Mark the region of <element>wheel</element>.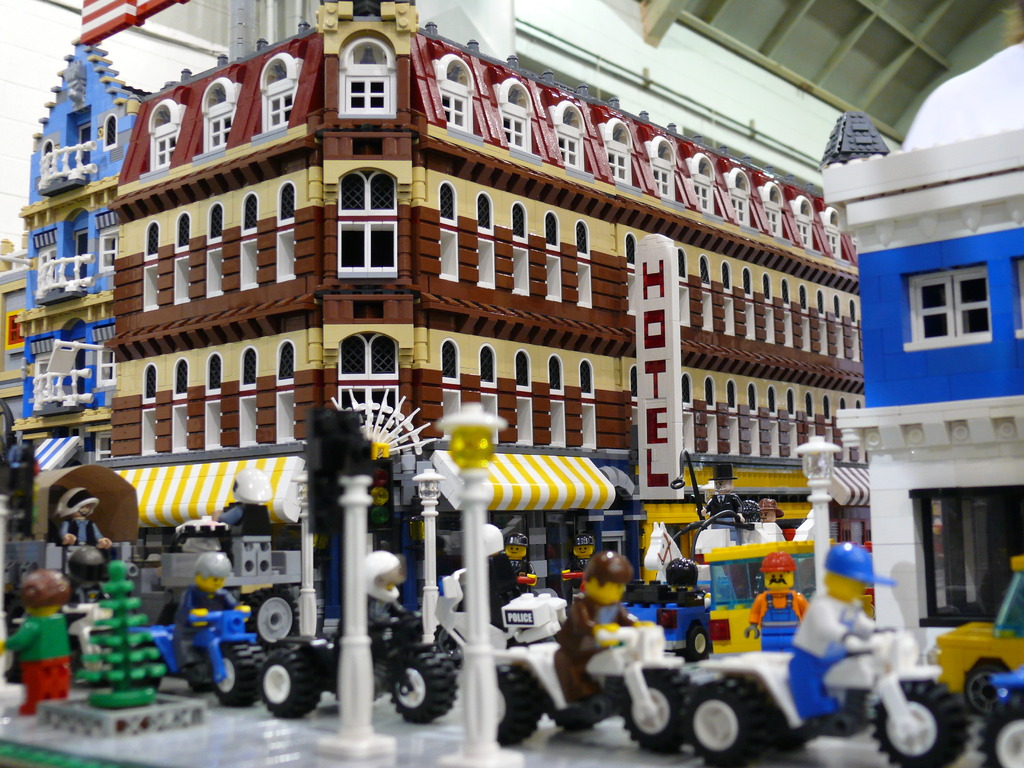
Region: 872, 680, 968, 767.
